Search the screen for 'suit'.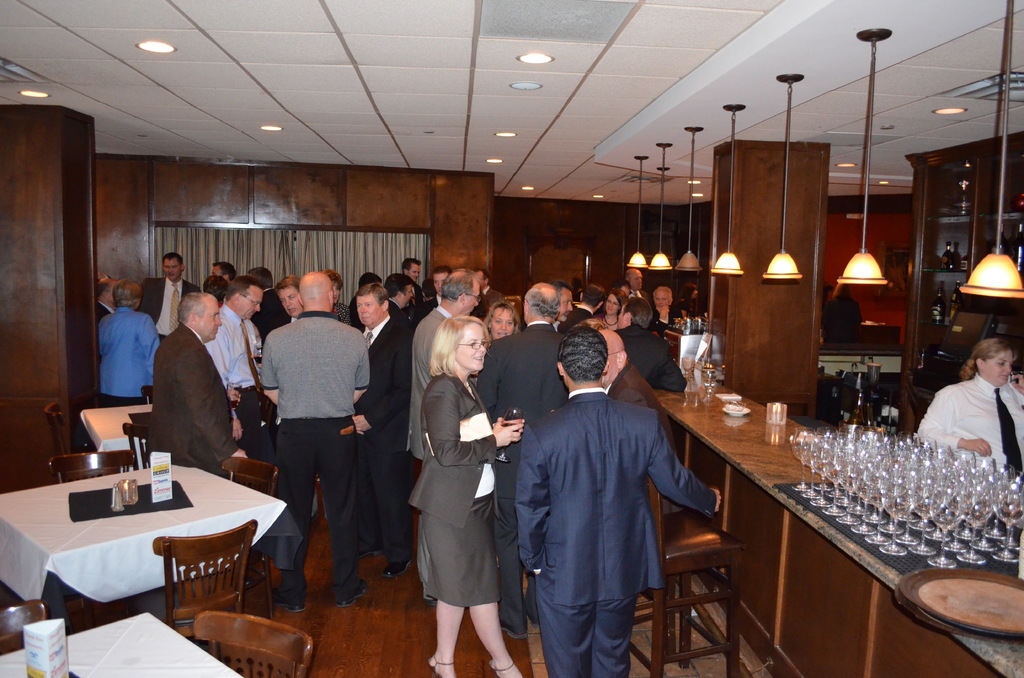
Found at <region>404, 307, 456, 602</region>.
